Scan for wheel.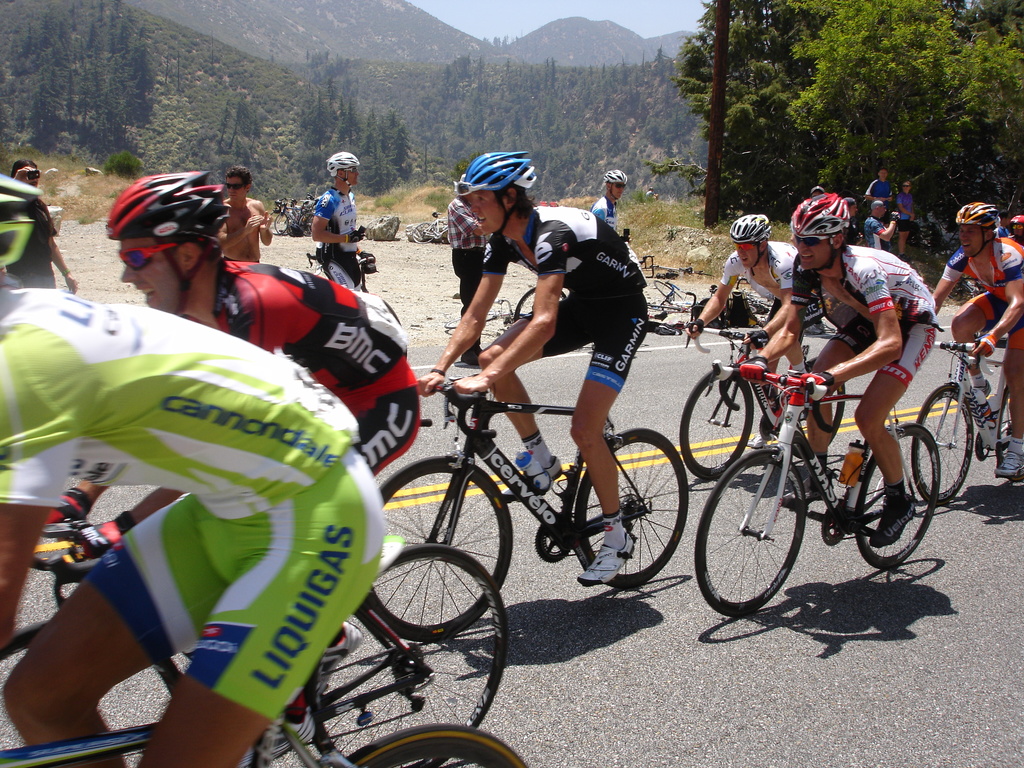
Scan result: l=985, t=376, r=1022, b=470.
